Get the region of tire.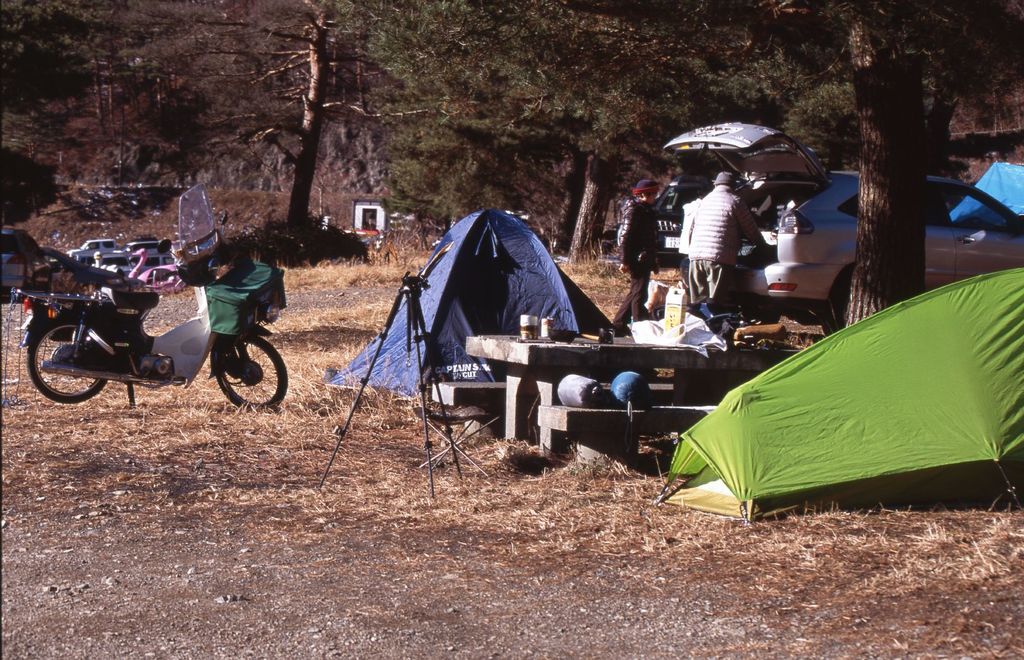
{"x1": 824, "y1": 268, "x2": 860, "y2": 331}.
